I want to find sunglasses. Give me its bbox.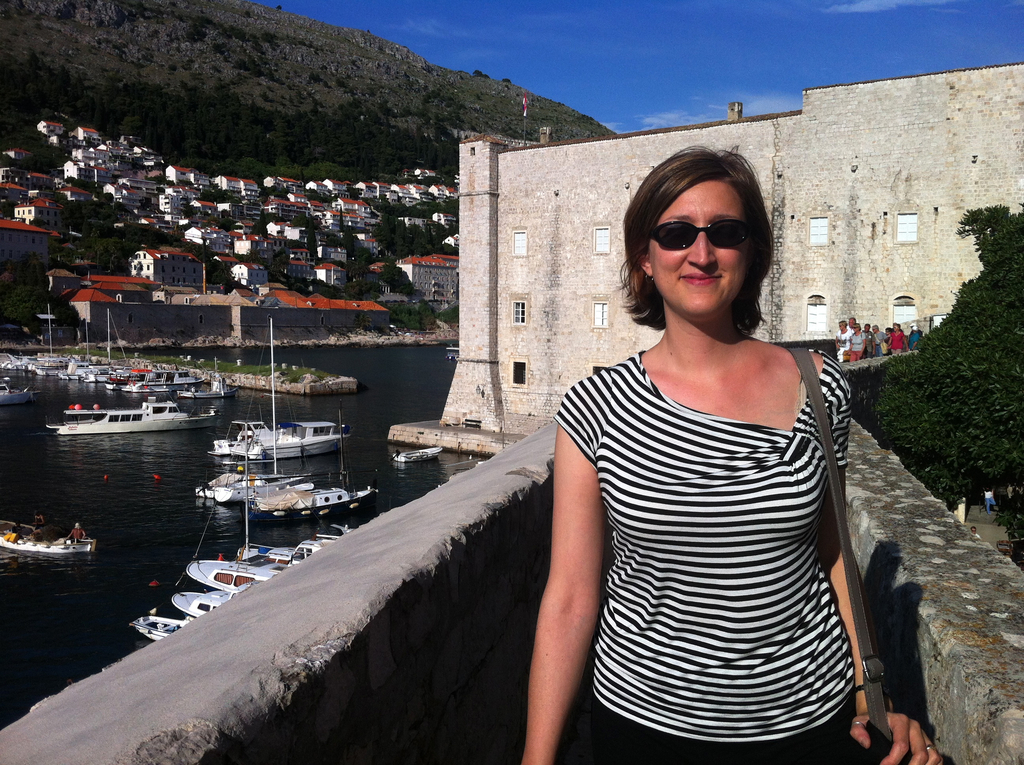
{"left": 645, "top": 219, "right": 753, "bottom": 247}.
